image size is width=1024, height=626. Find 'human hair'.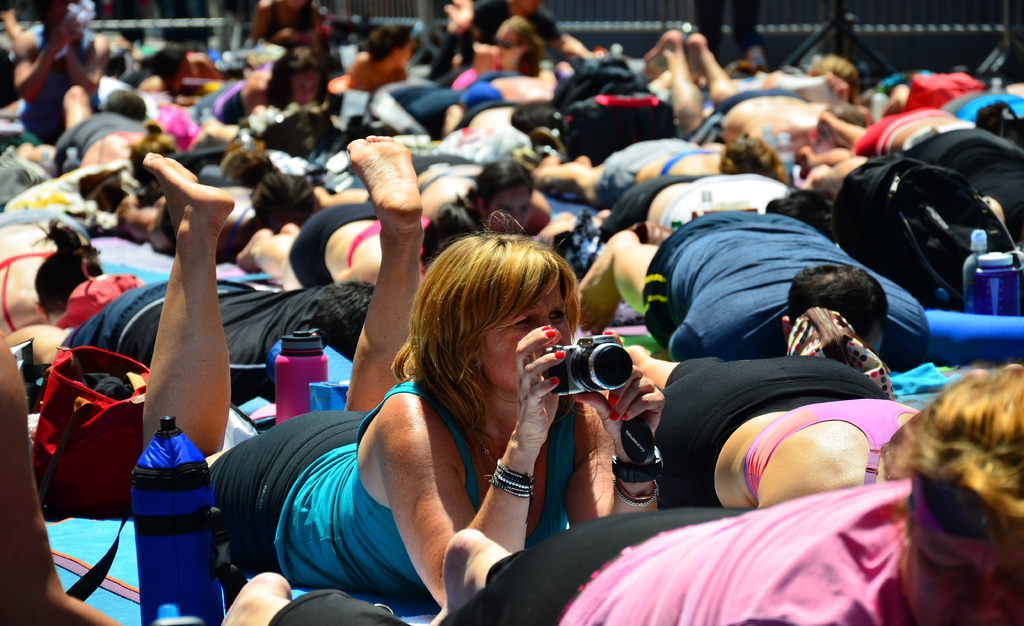
[x1=785, y1=266, x2=889, y2=340].
